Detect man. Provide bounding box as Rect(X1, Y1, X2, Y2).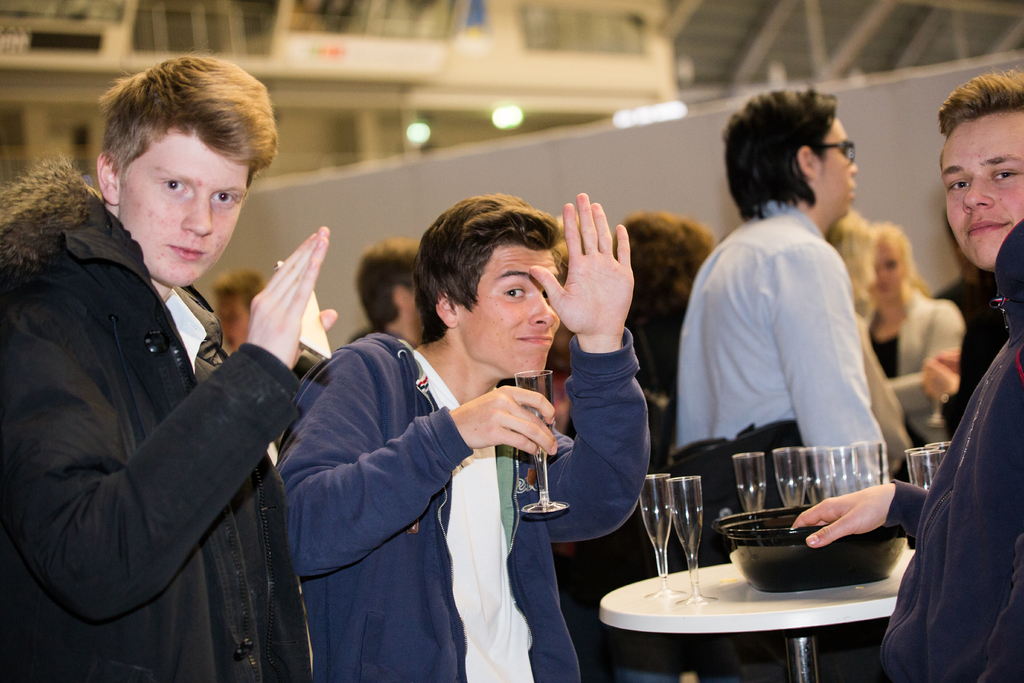
Rect(2, 44, 344, 682).
